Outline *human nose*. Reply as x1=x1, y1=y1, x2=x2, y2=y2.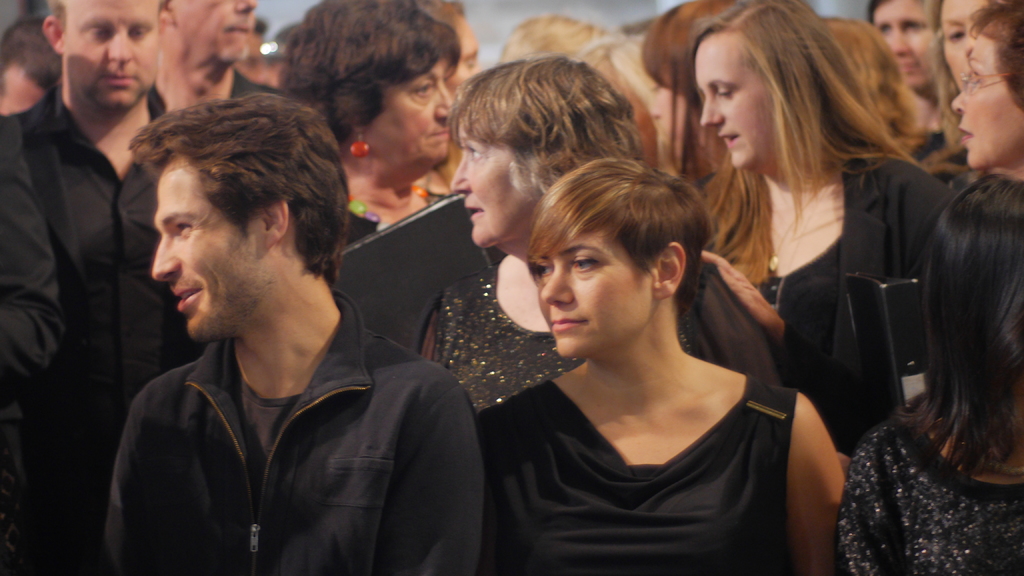
x1=148, y1=234, x2=182, y2=280.
